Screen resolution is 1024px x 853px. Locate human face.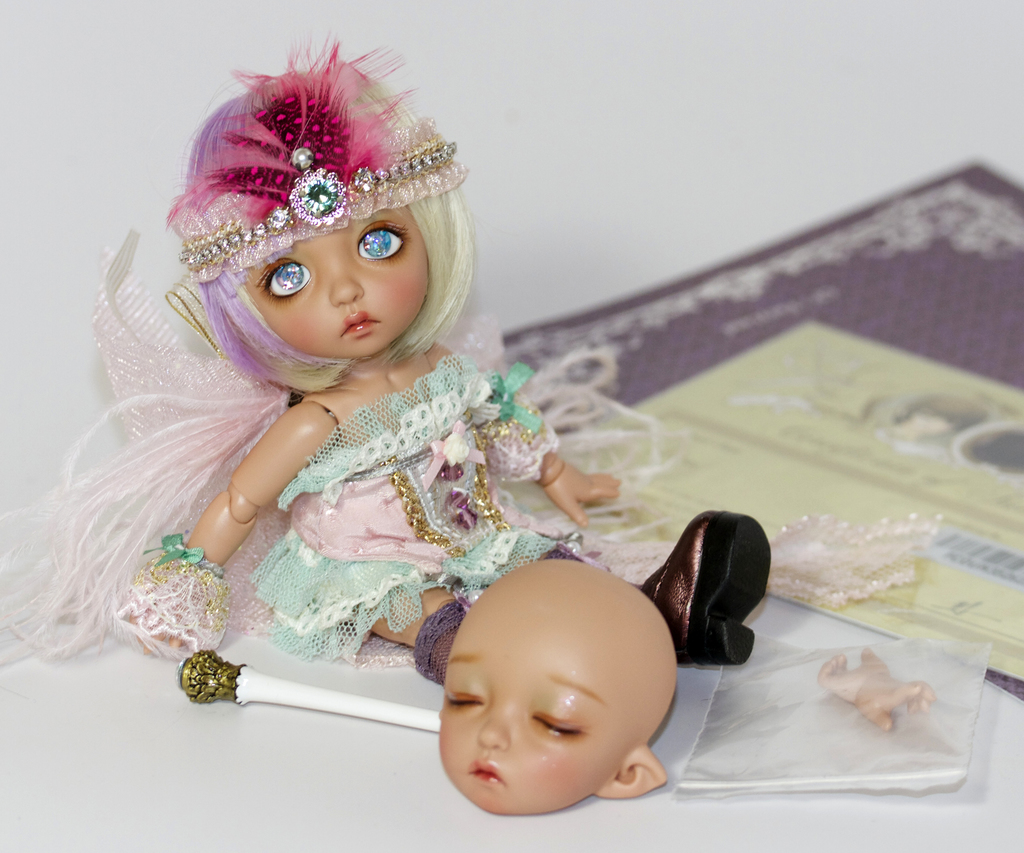
left=435, top=580, right=628, bottom=819.
